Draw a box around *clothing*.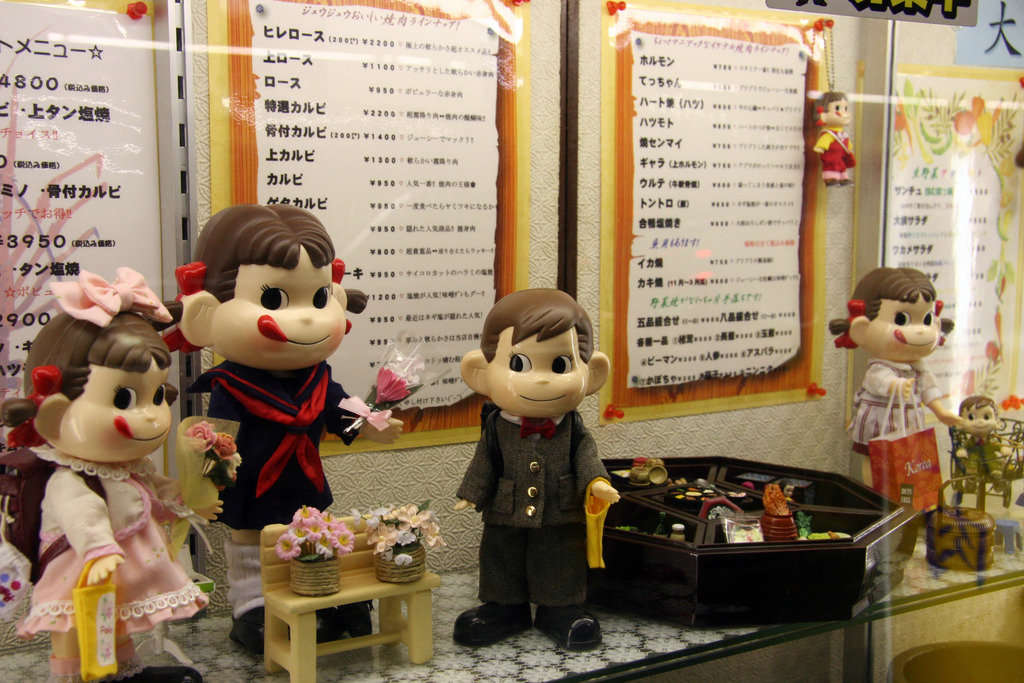
x1=452, y1=399, x2=605, y2=621.
